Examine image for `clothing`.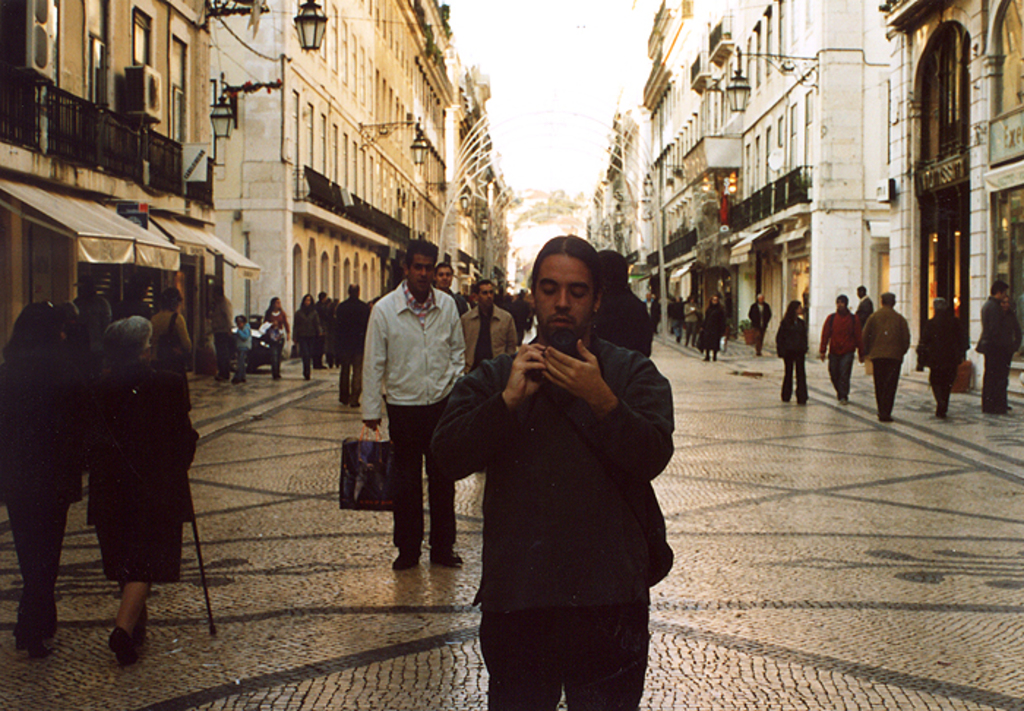
Examination result: [left=464, top=296, right=524, bottom=376].
